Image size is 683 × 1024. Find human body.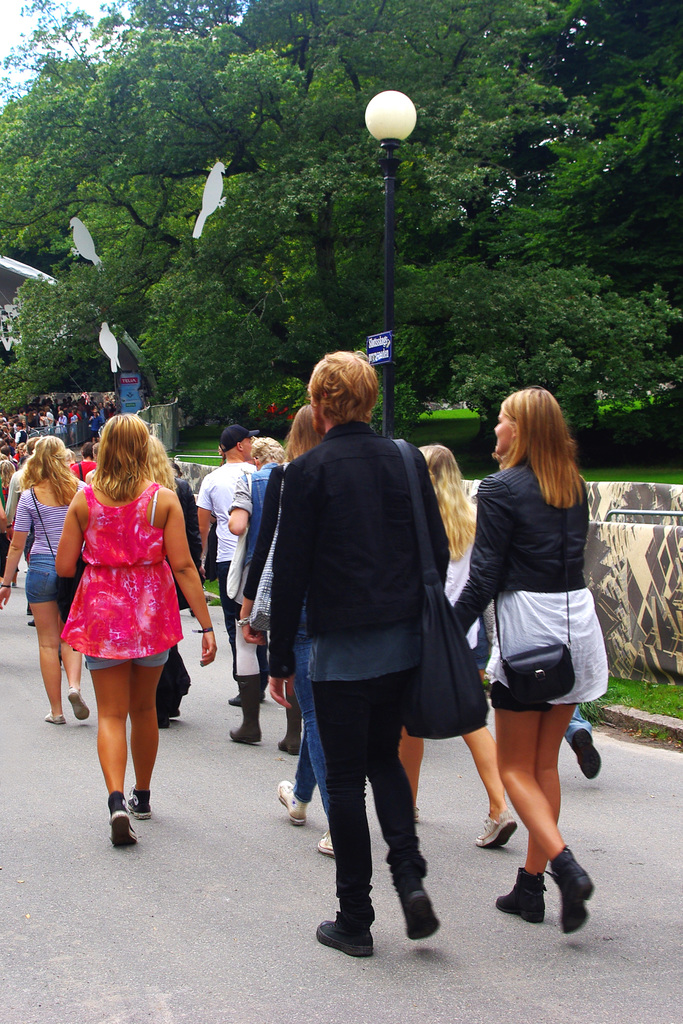
BBox(186, 435, 253, 735).
